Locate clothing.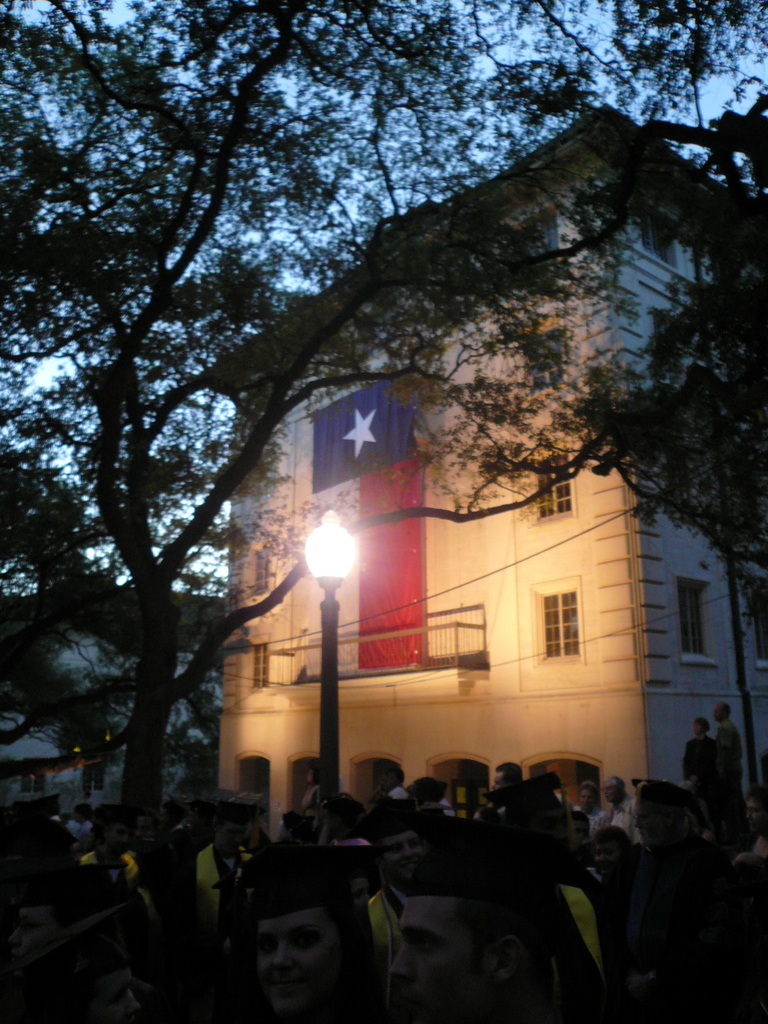
Bounding box: select_region(167, 831, 223, 955).
